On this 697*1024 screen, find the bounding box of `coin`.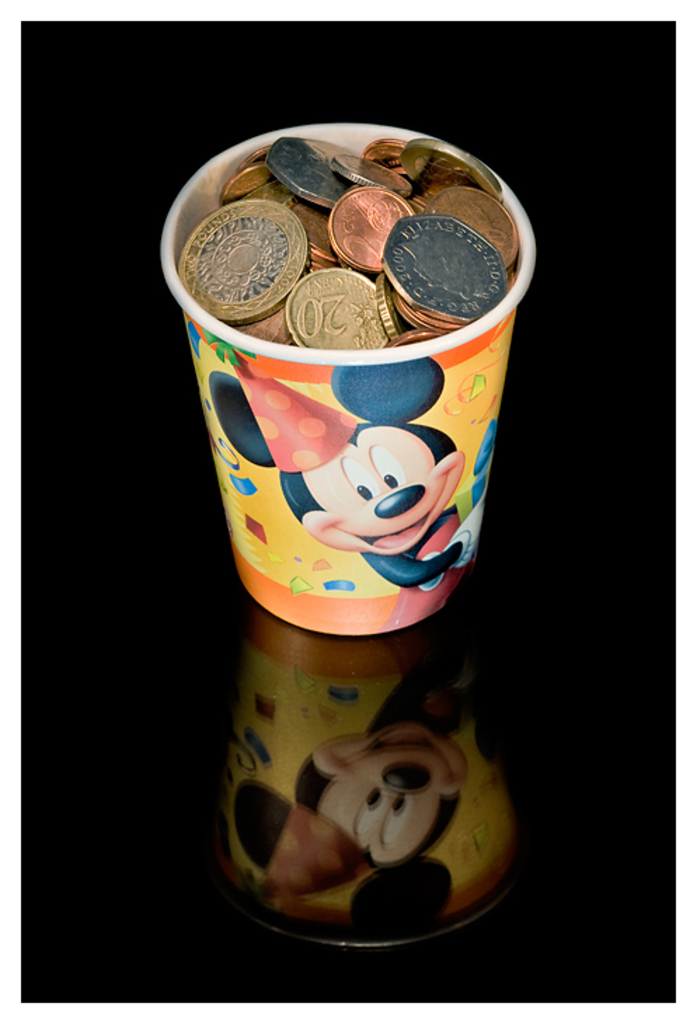
Bounding box: bbox(175, 129, 520, 341).
